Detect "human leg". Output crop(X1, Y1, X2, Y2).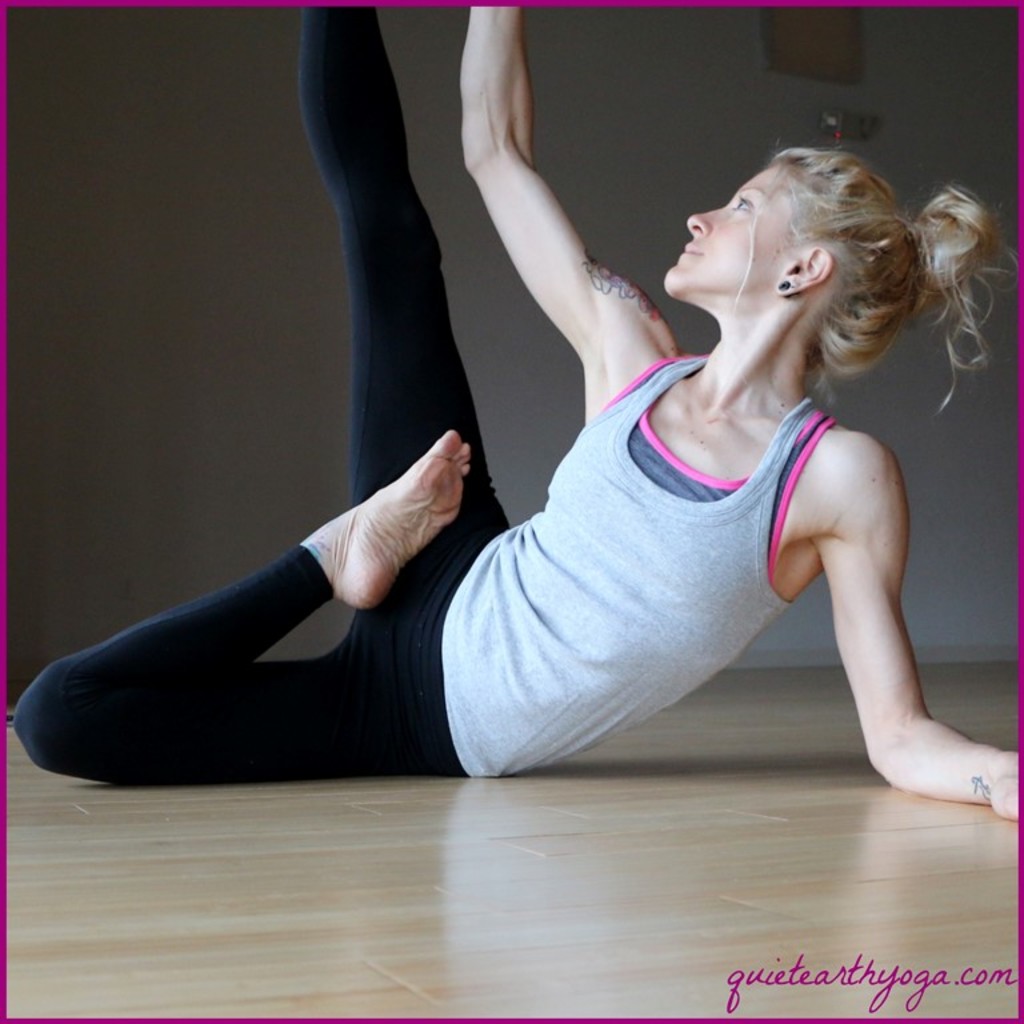
crop(308, 5, 508, 643).
